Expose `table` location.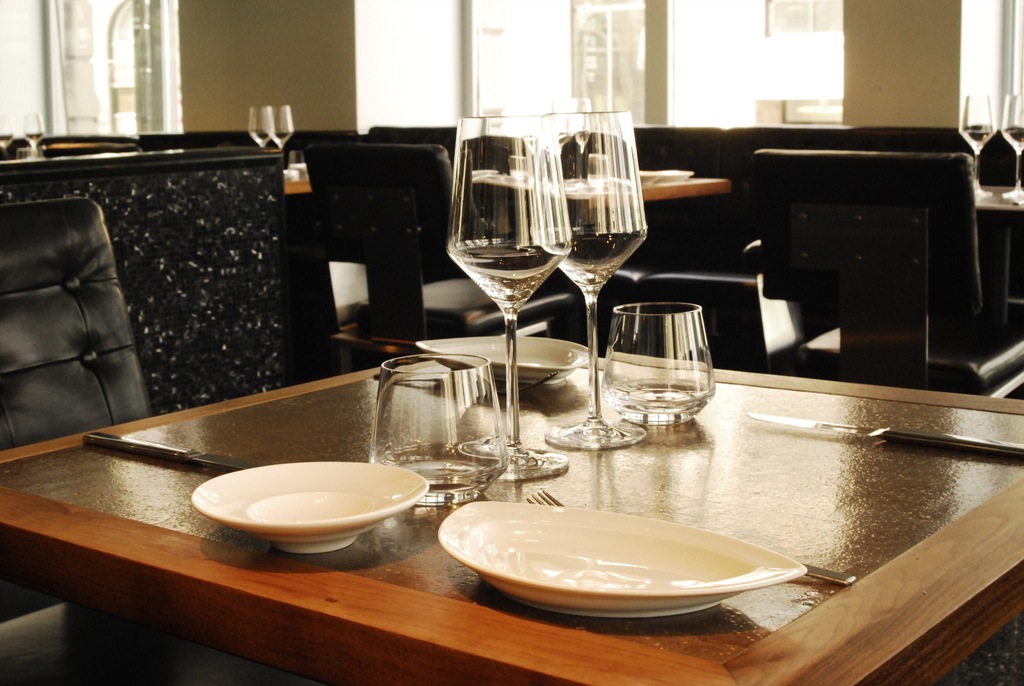
Exposed at 46 322 1012 680.
